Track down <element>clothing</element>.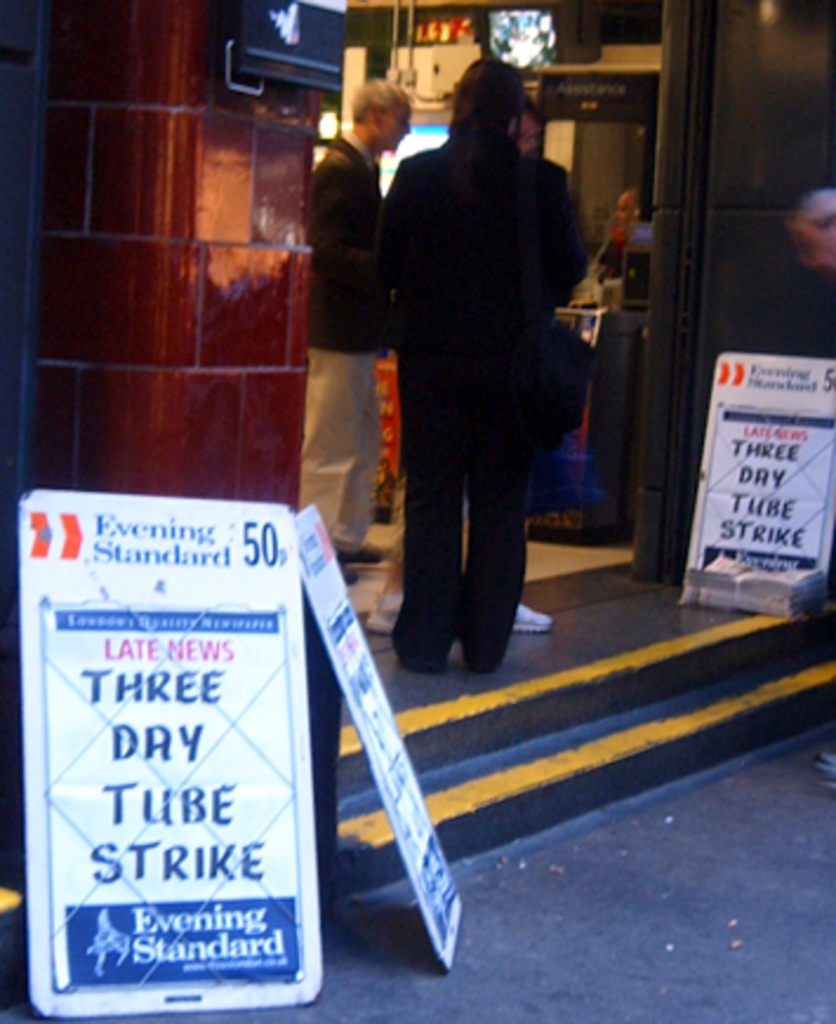
Tracked to [x1=377, y1=129, x2=586, y2=673].
